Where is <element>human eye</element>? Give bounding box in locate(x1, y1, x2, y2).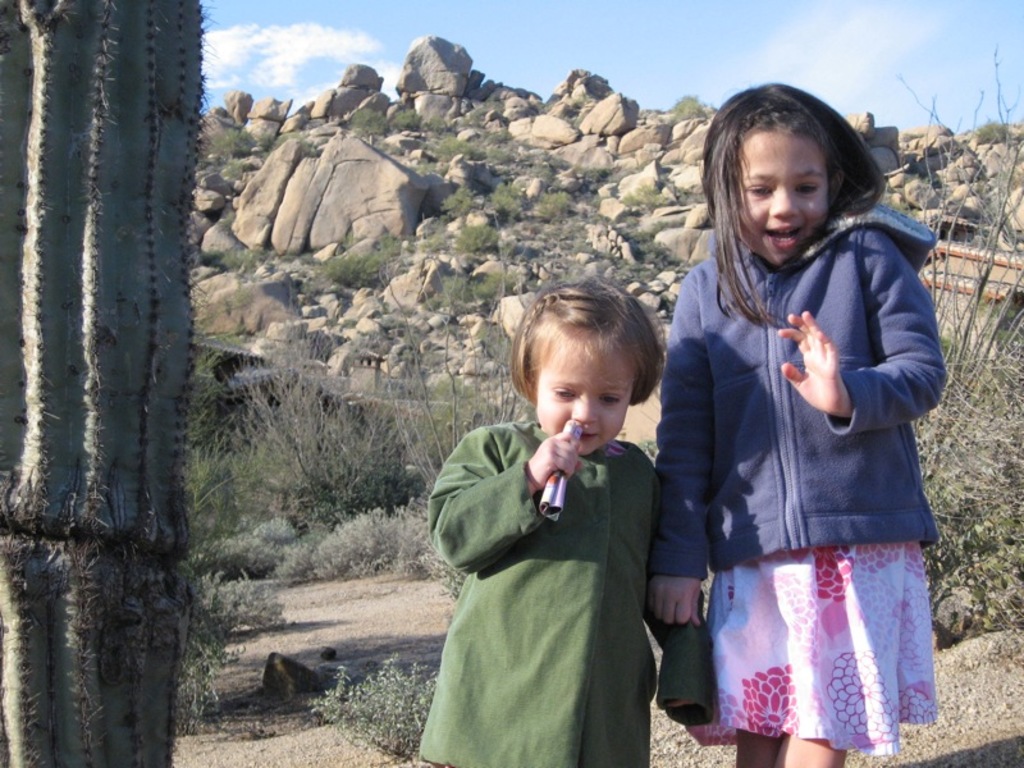
locate(795, 182, 820, 195).
